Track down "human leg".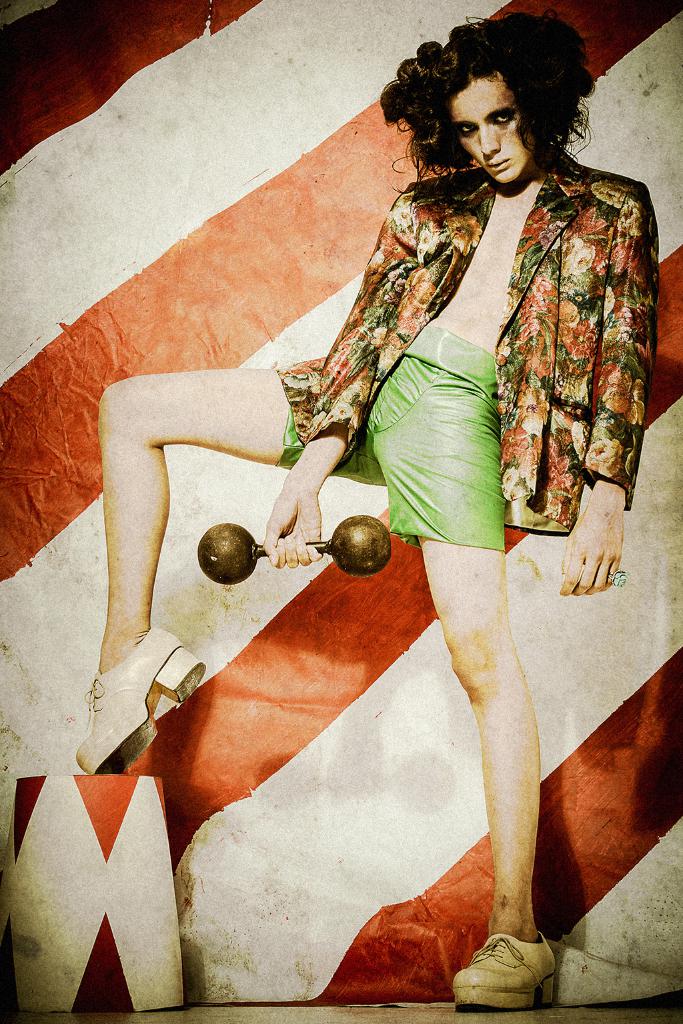
Tracked to region(375, 372, 559, 1015).
